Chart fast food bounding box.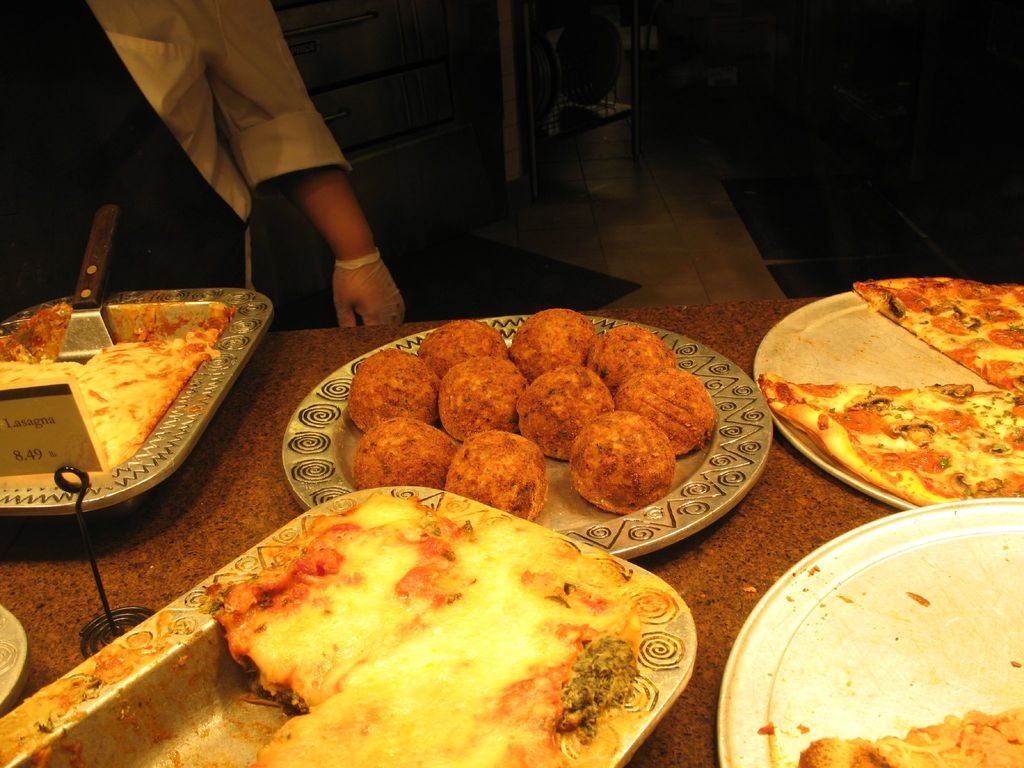
Charted: l=849, t=261, r=1023, b=391.
